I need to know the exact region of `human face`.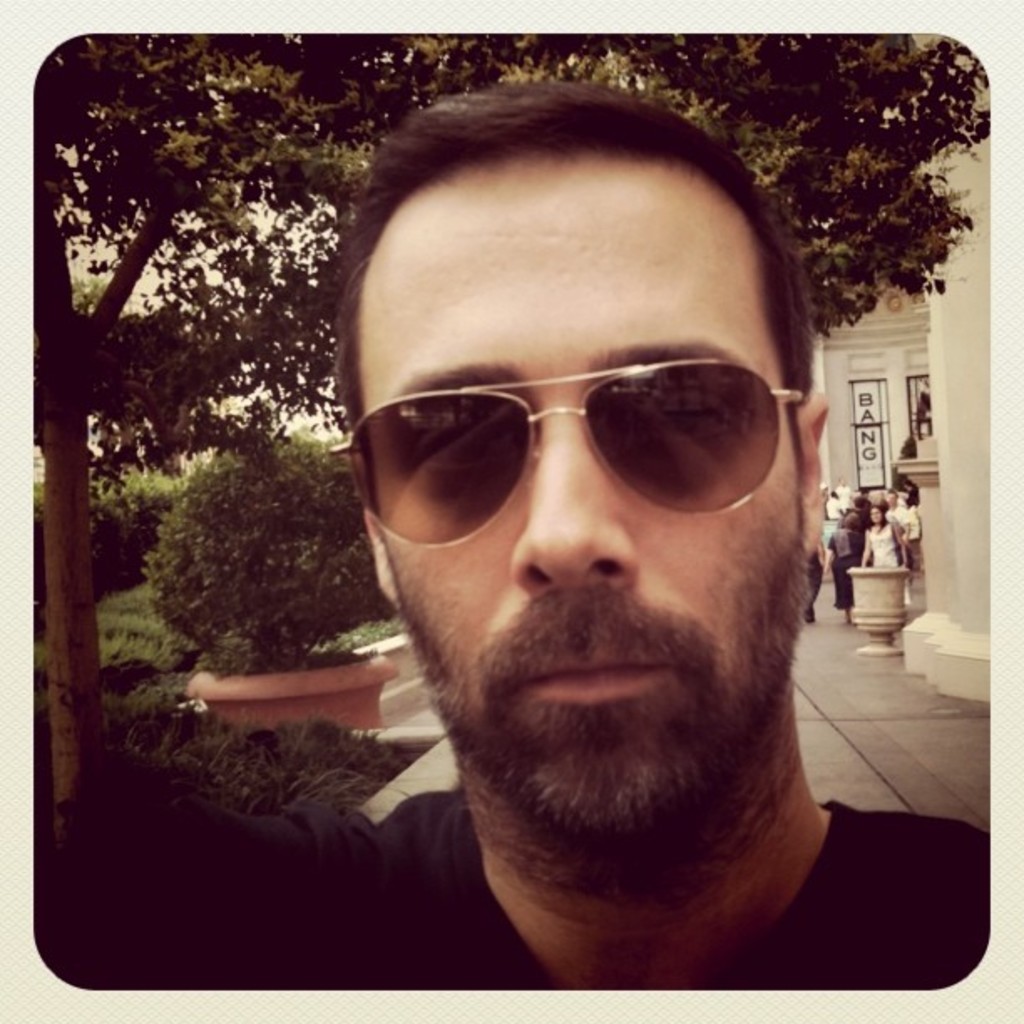
Region: <region>868, 504, 882, 520</region>.
